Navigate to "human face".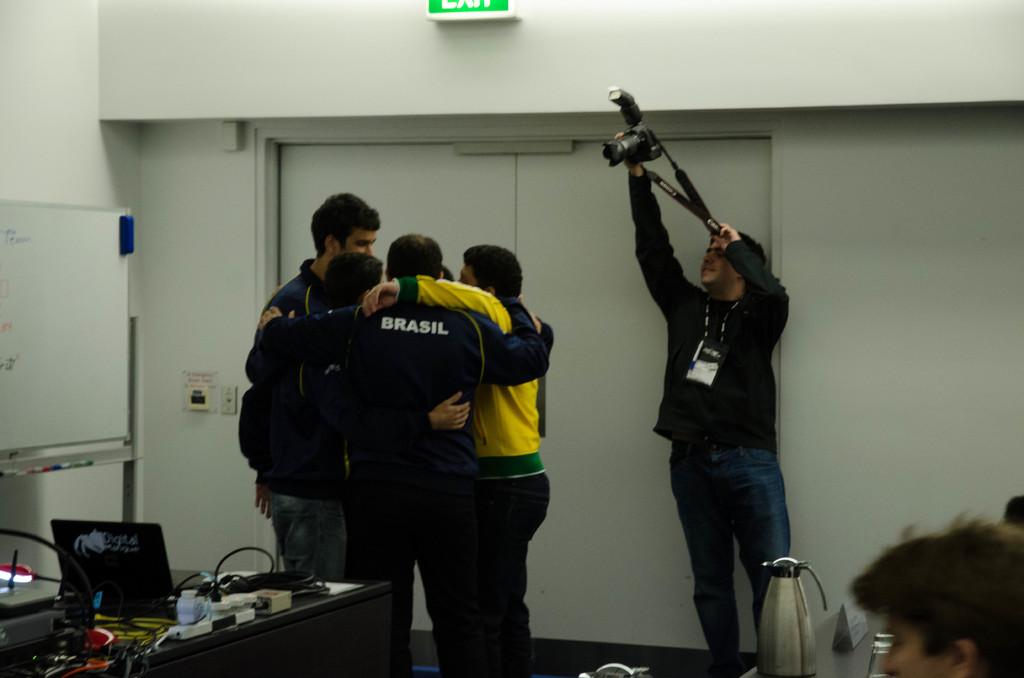
Navigation target: detection(343, 231, 377, 252).
